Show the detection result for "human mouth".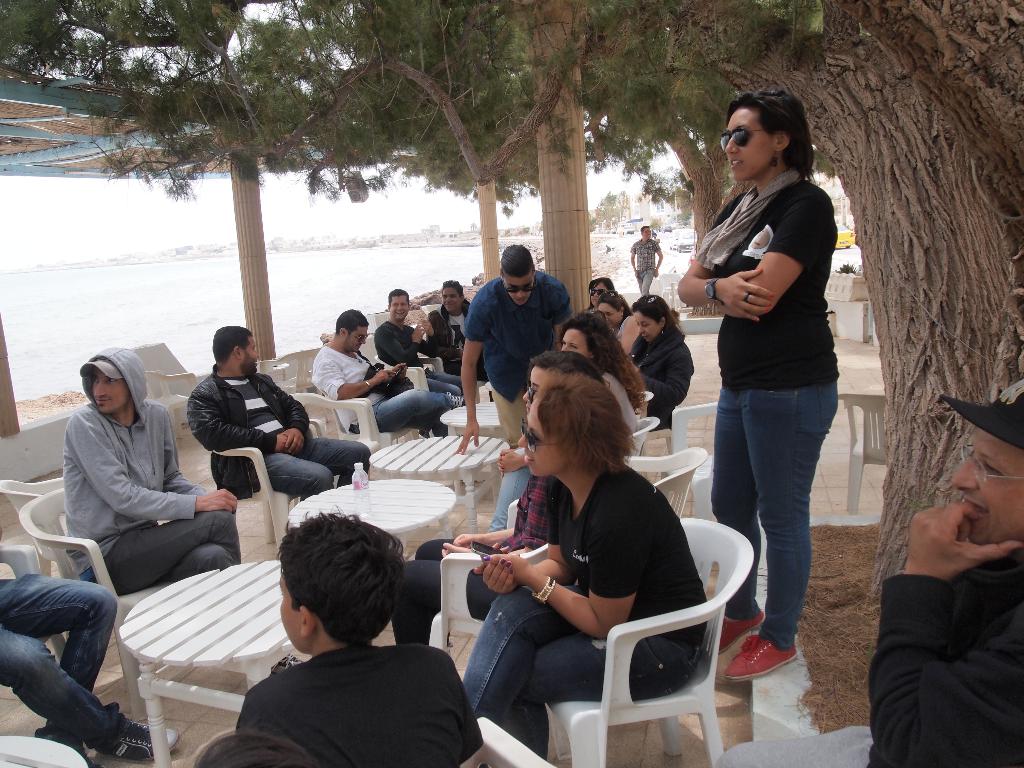
[left=525, top=452, right=534, bottom=468].
